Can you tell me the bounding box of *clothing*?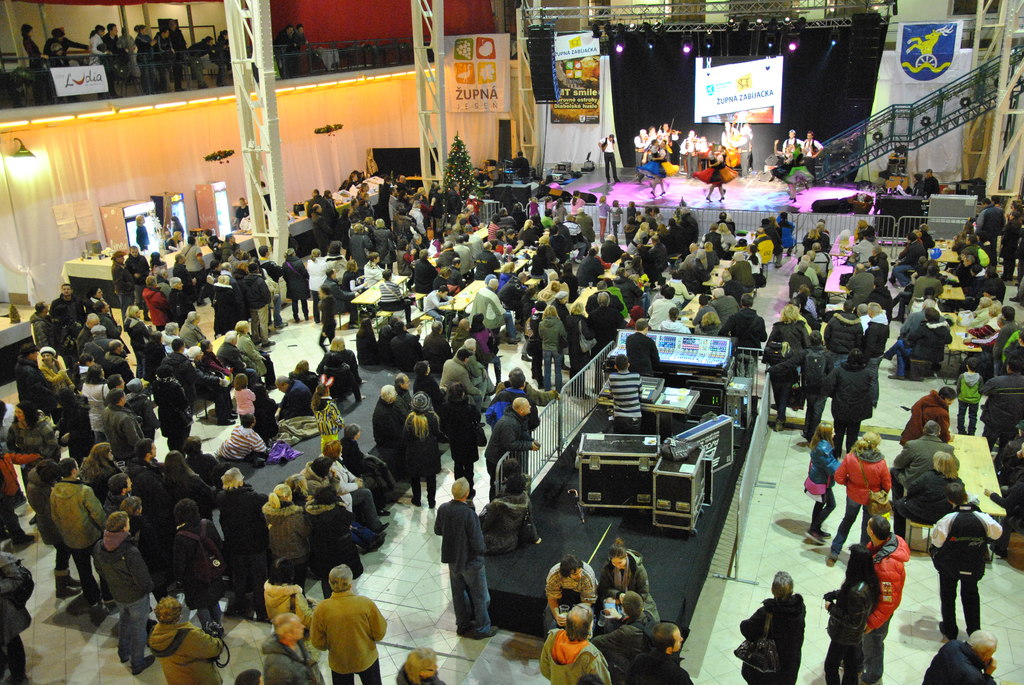
bbox(442, 397, 483, 474).
